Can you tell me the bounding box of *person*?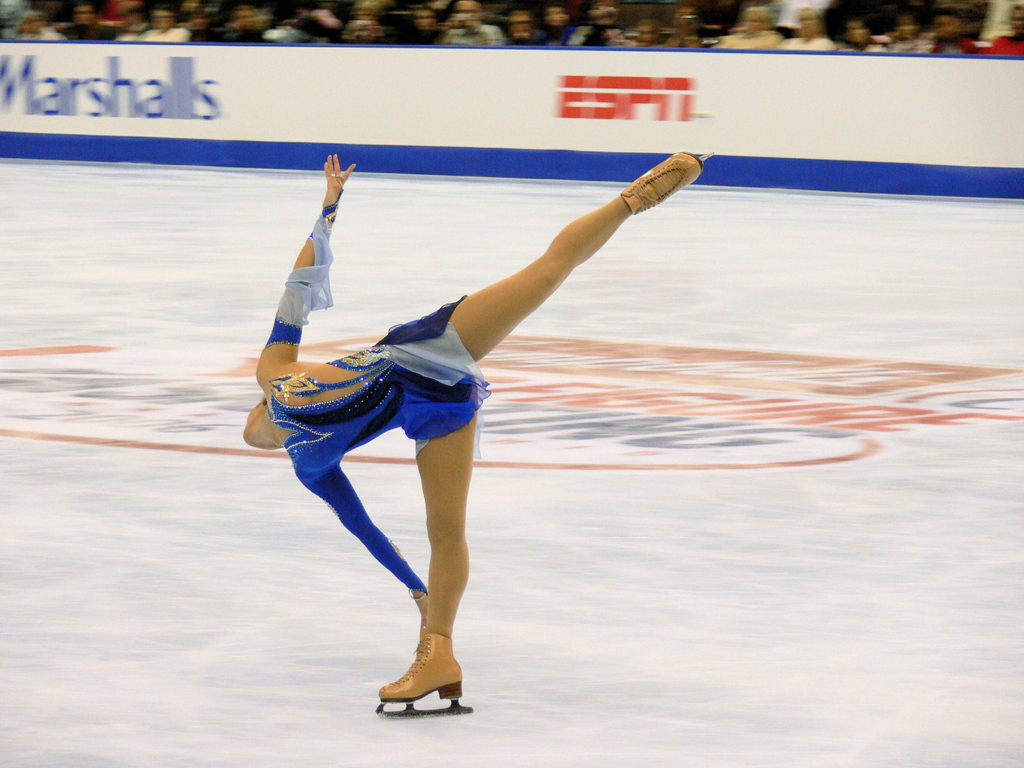
BBox(240, 145, 705, 711).
